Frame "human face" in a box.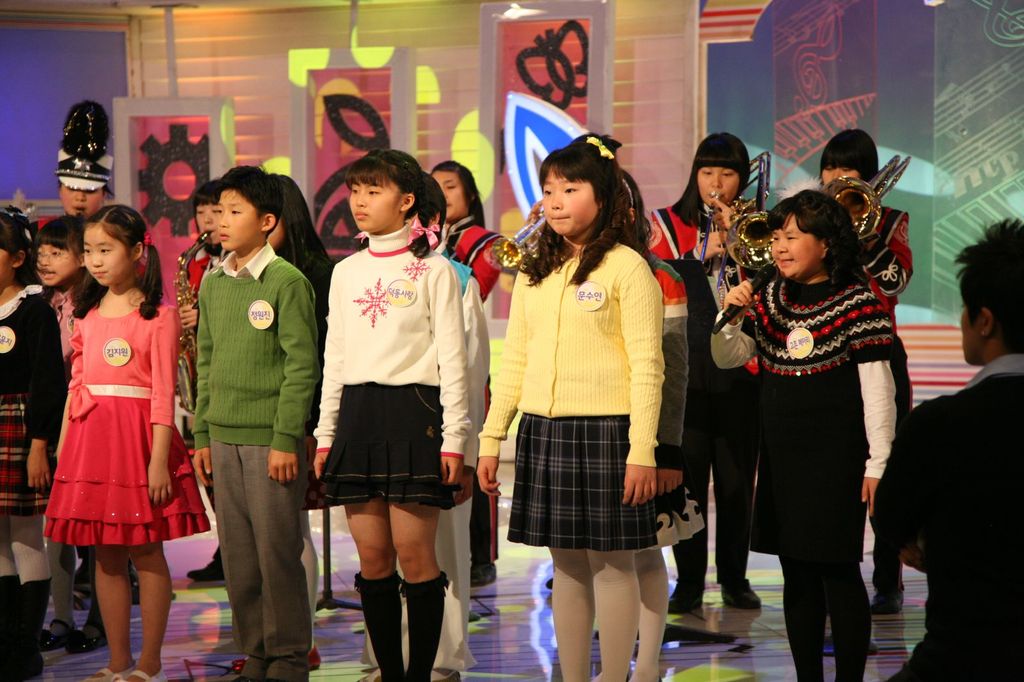
[left=772, top=225, right=799, bottom=271].
